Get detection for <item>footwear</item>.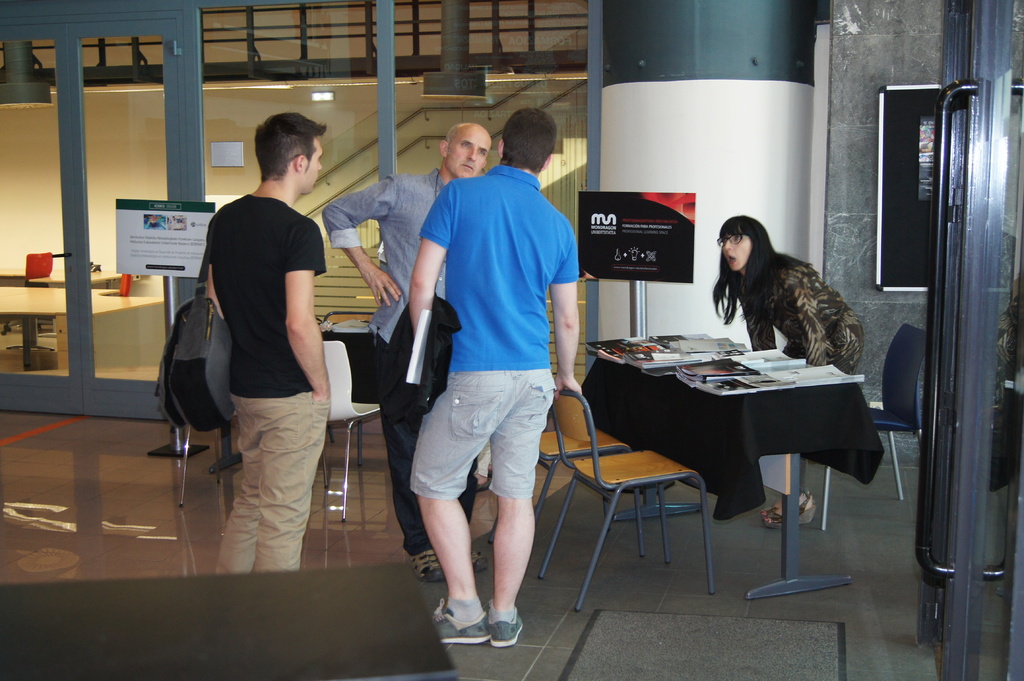
Detection: BBox(438, 598, 494, 644).
